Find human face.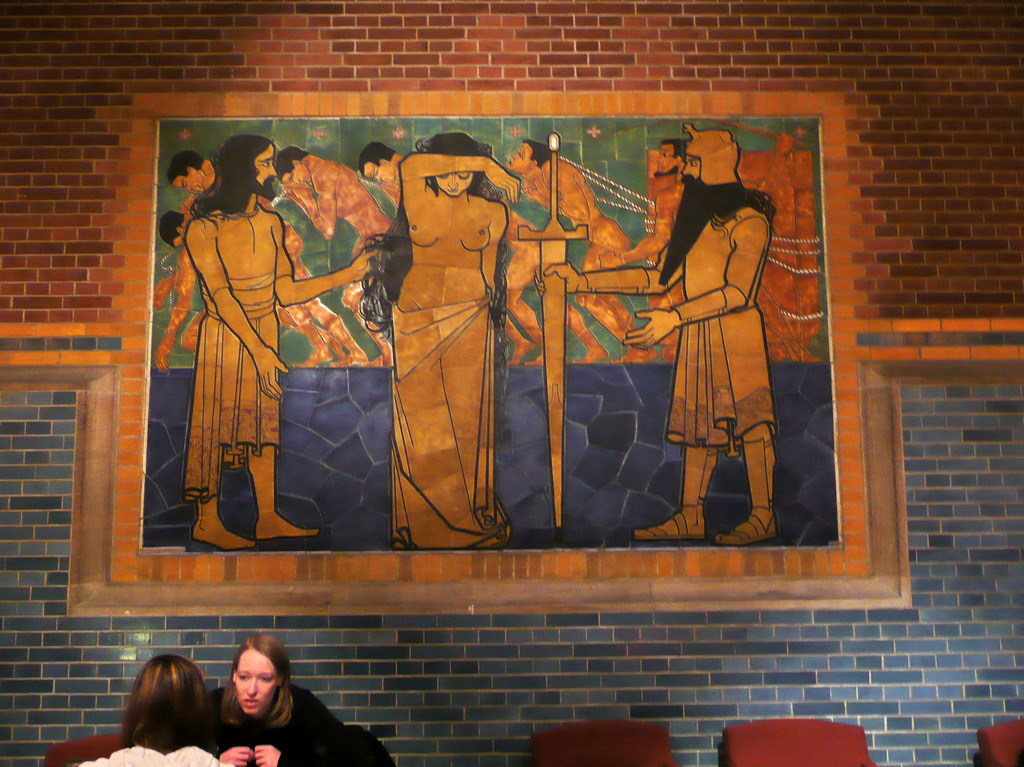
512,144,530,162.
